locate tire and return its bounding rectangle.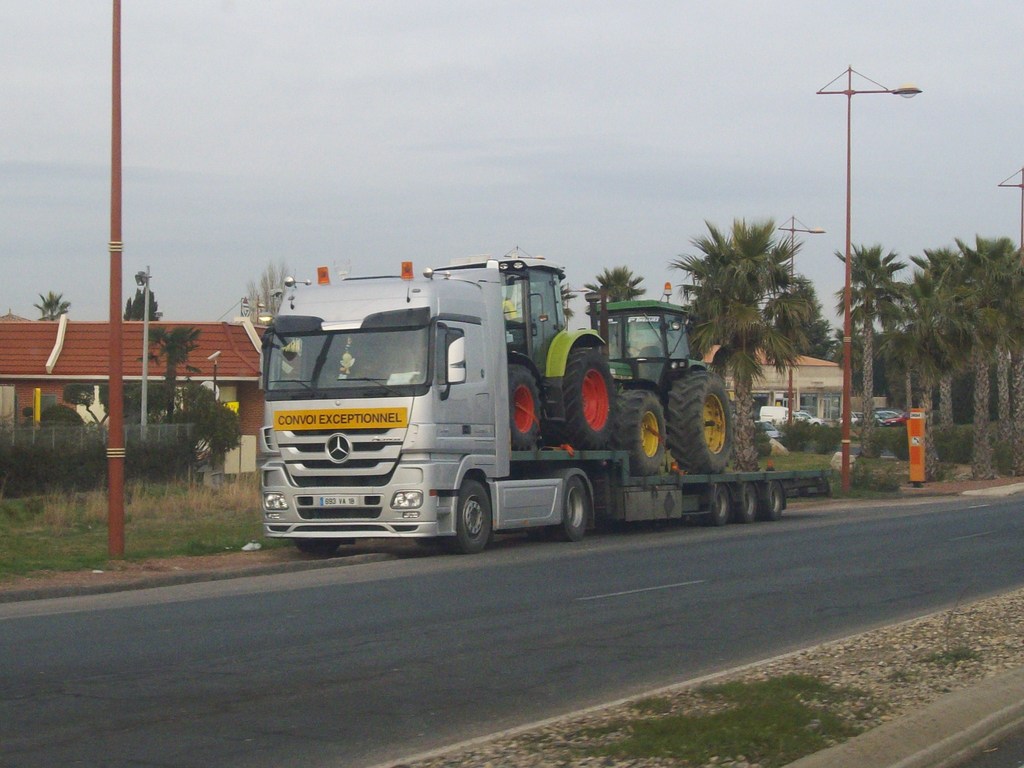
region(764, 483, 785, 521).
